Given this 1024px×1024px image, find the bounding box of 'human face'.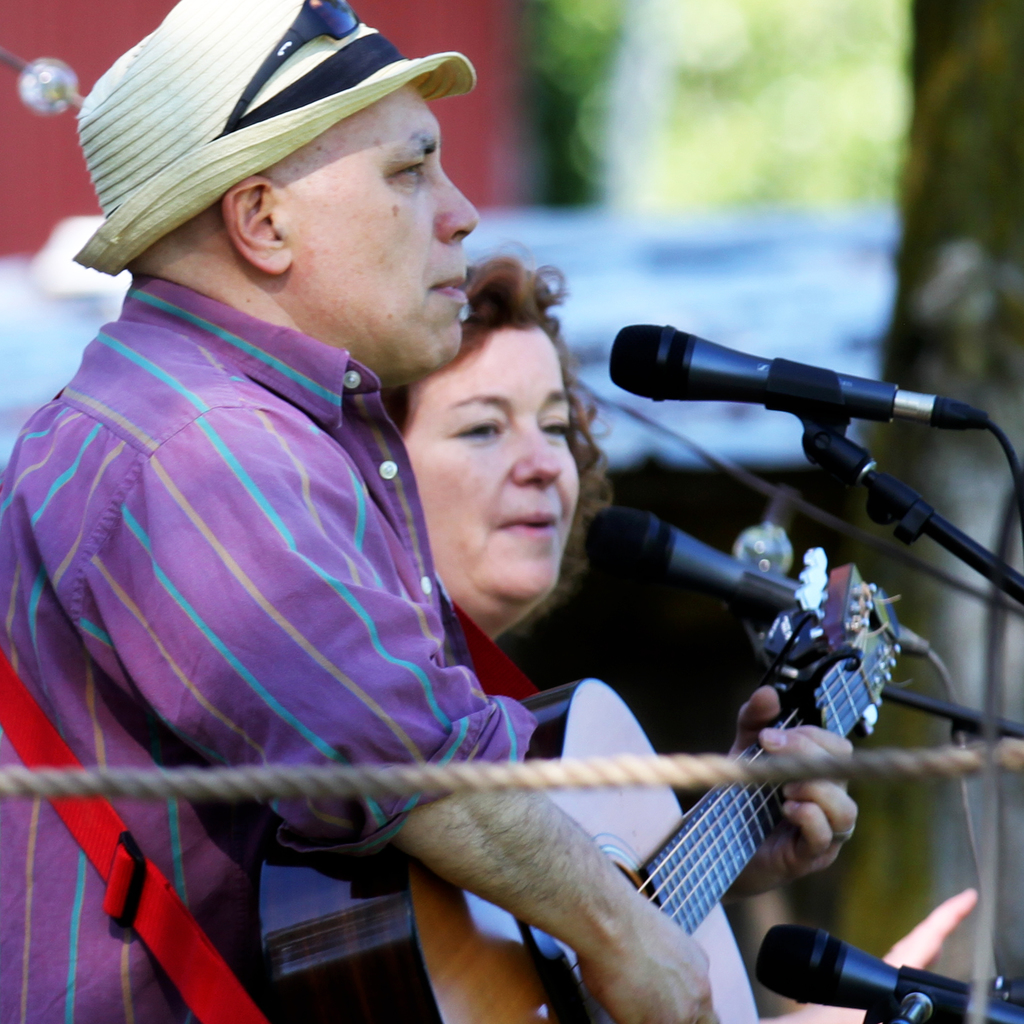
<bbox>268, 74, 480, 370</bbox>.
